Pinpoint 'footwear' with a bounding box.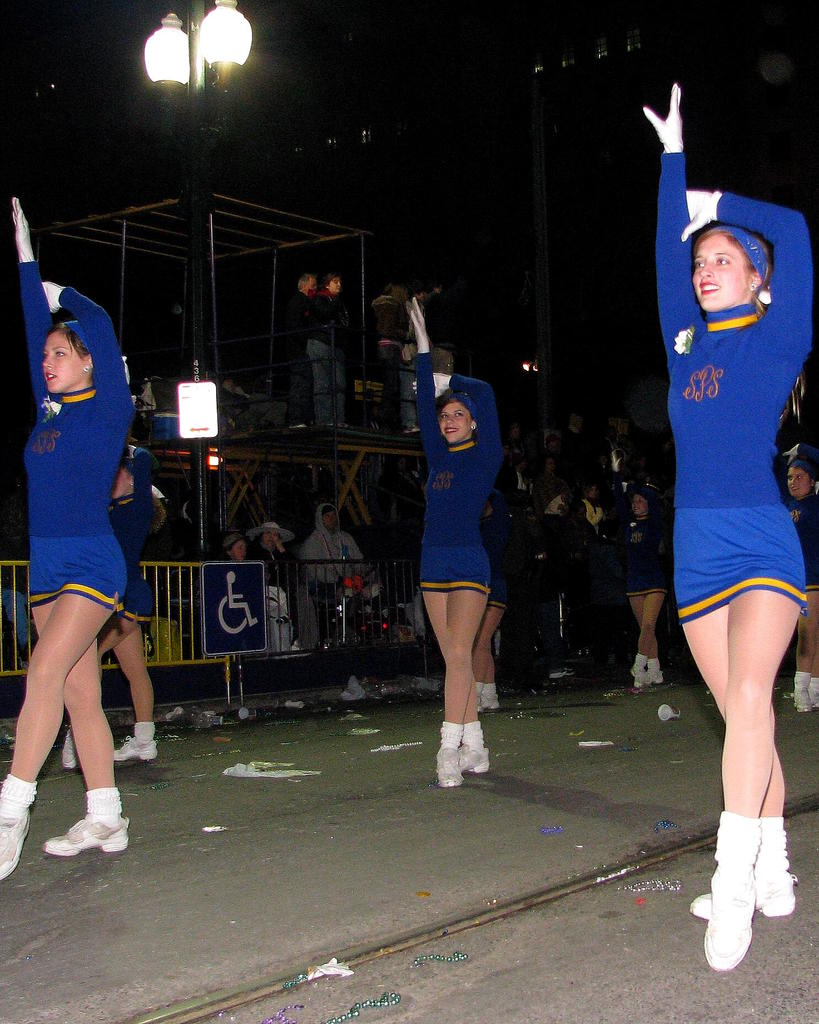
<bbox>63, 734, 81, 772</bbox>.
